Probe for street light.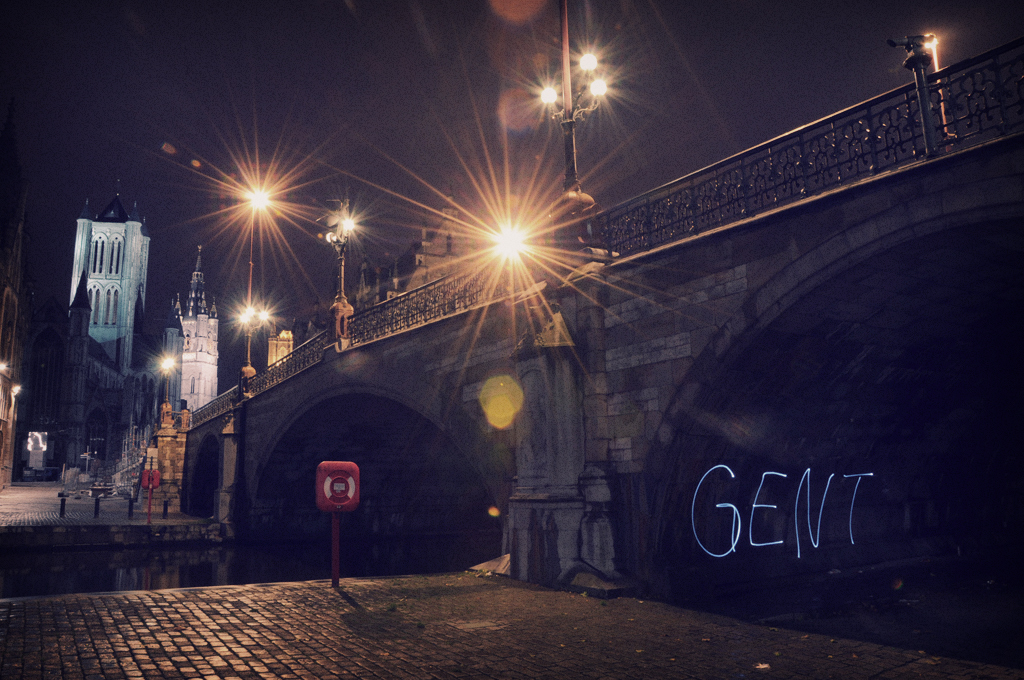
Probe result: left=547, top=47, right=598, bottom=245.
